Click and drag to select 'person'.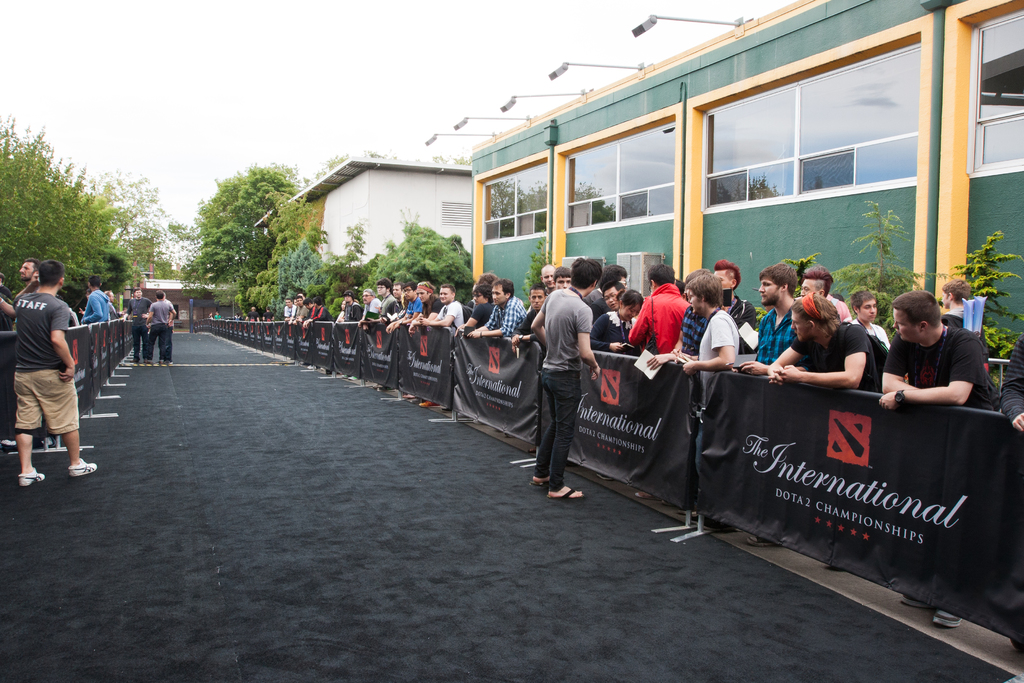
Selection: <bbox>536, 257, 607, 493</bbox>.
